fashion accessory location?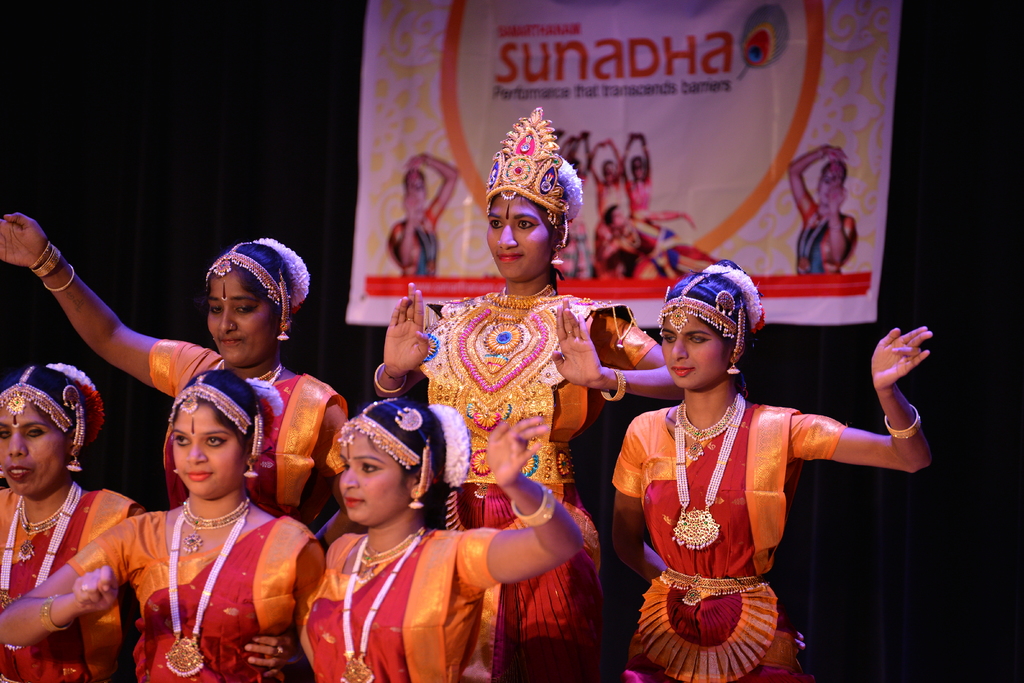
881 401 924 441
